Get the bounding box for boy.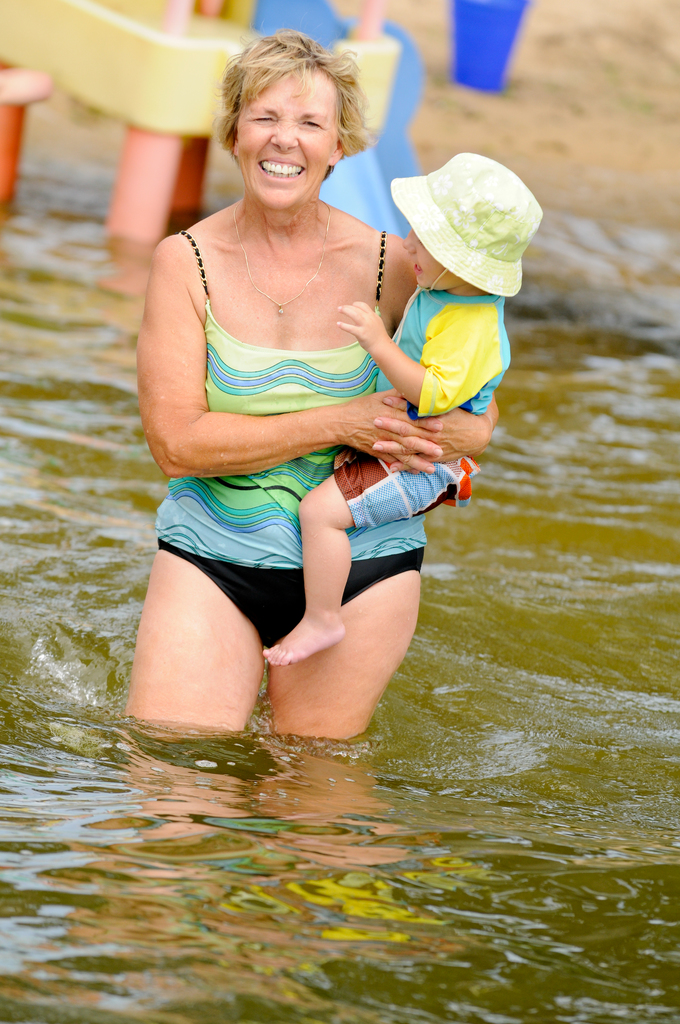
[x1=258, y1=163, x2=523, y2=661].
